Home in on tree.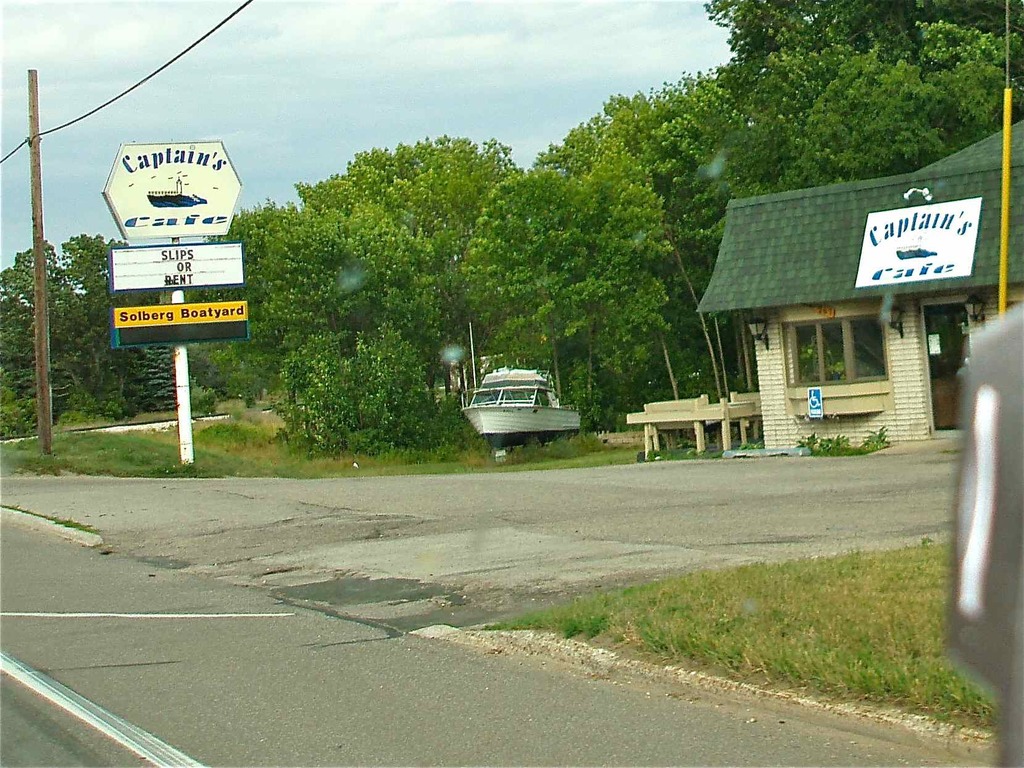
Homed in at bbox=[122, 336, 182, 409].
